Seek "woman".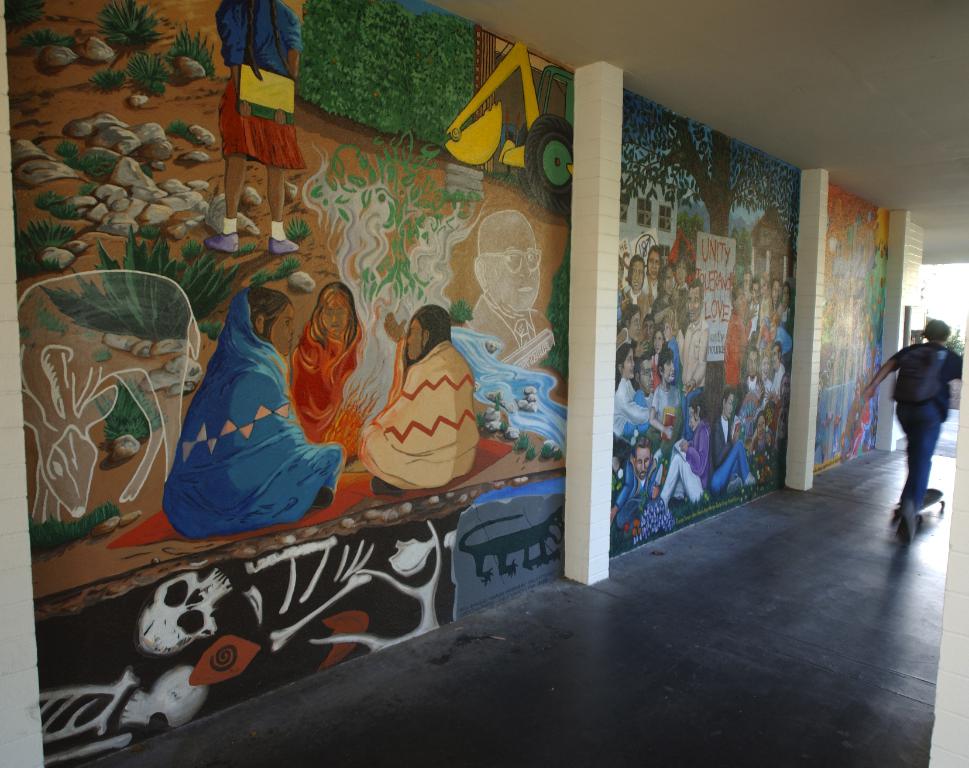
(758, 273, 773, 327).
